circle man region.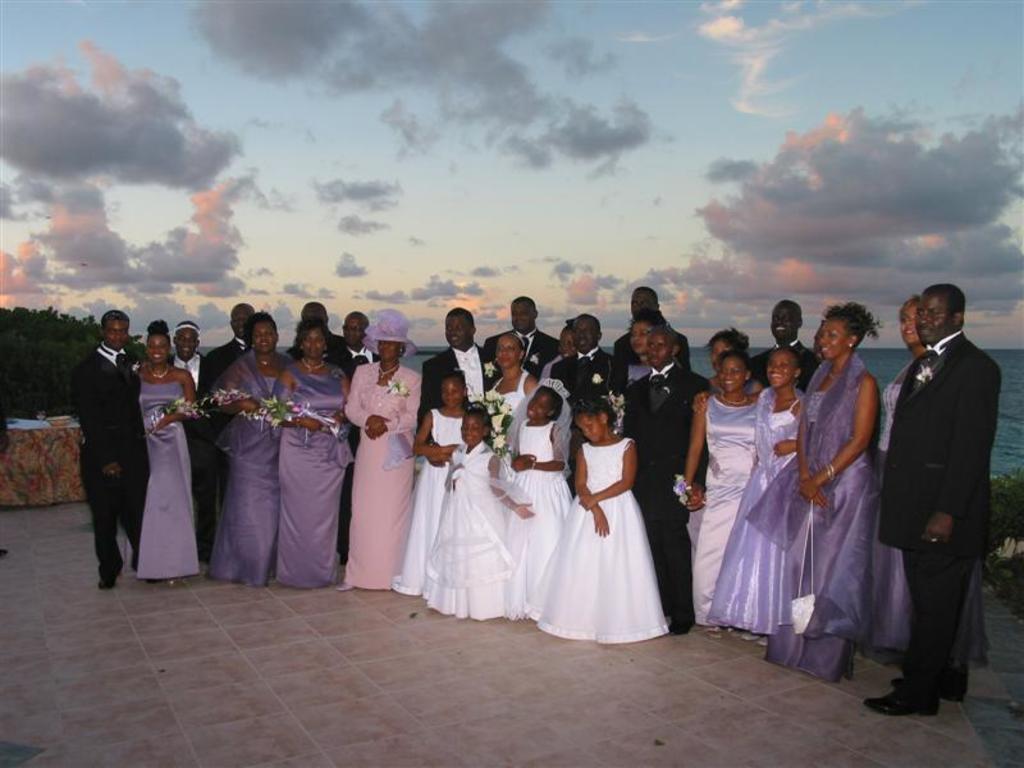
Region: {"x1": 864, "y1": 287, "x2": 1000, "y2": 707}.
